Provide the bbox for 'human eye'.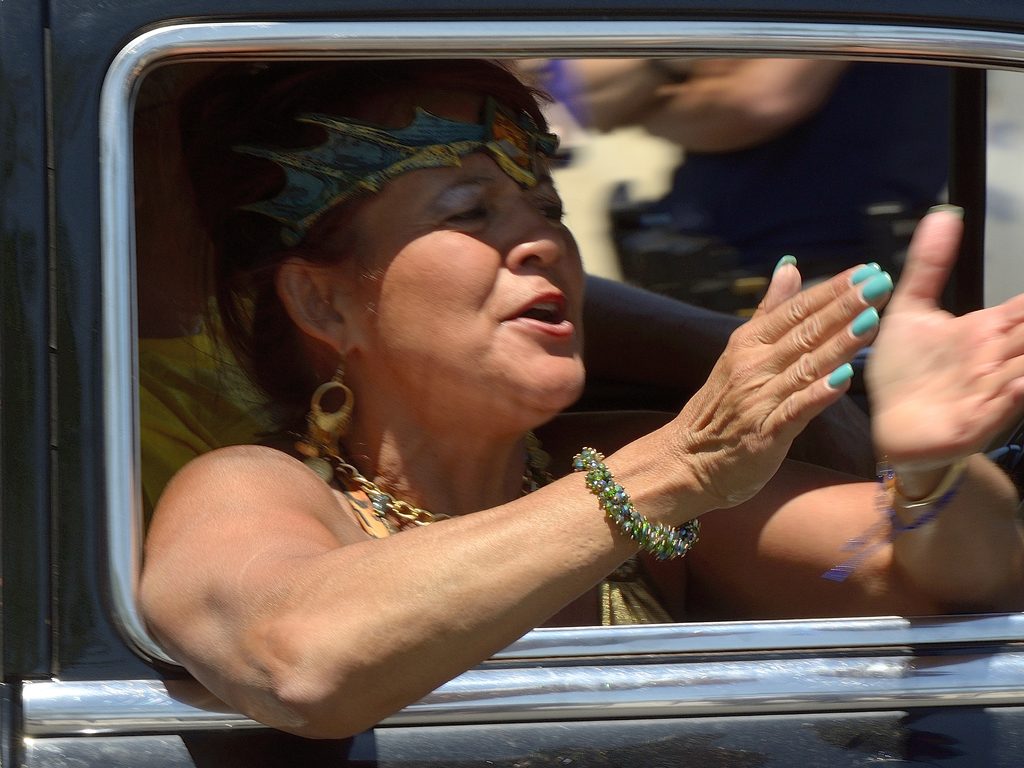
select_region(443, 189, 501, 233).
